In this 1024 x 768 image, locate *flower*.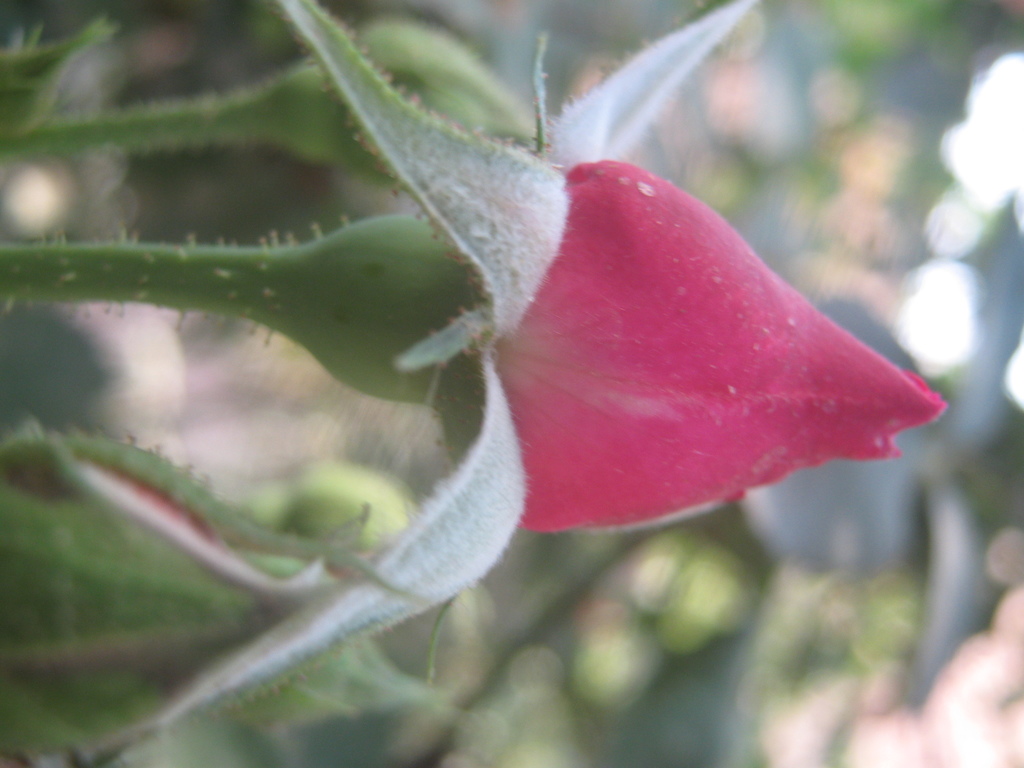
Bounding box: locate(99, 0, 950, 759).
